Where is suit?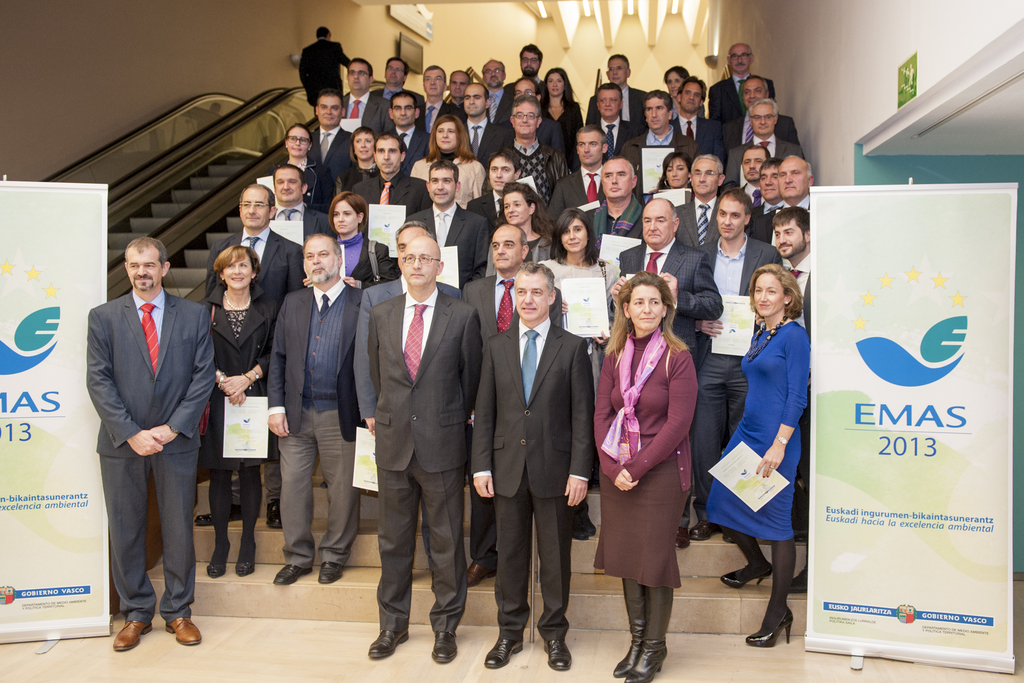
detection(790, 255, 817, 549).
